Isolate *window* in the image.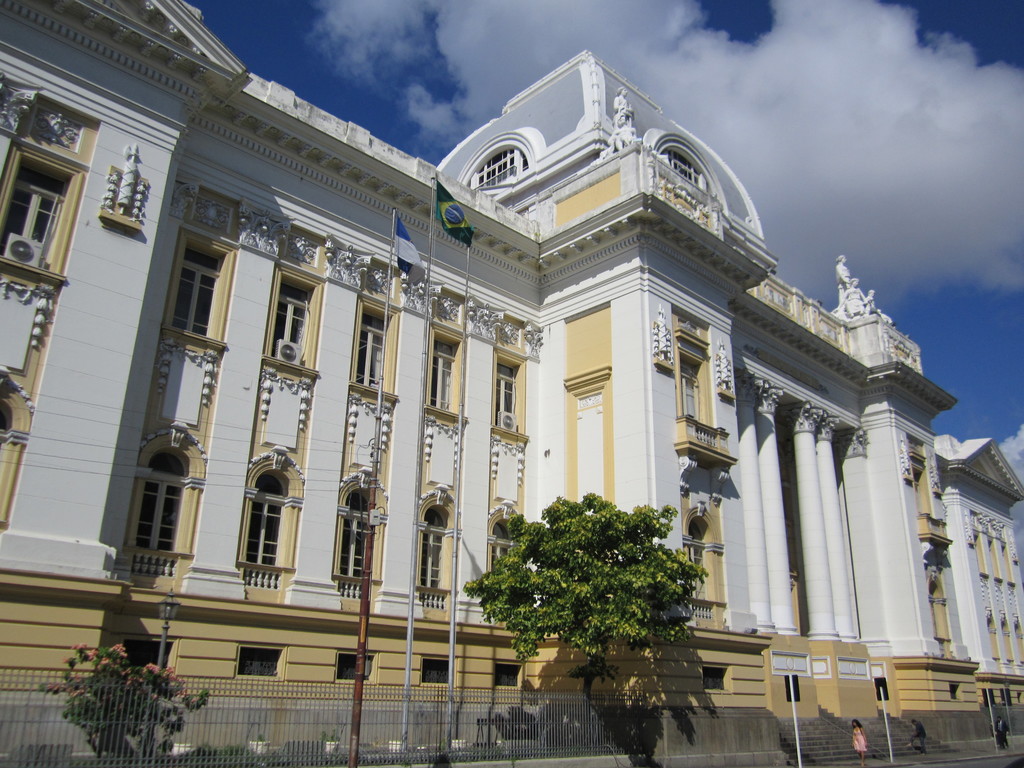
Isolated region: x1=338 y1=486 x2=374 y2=584.
